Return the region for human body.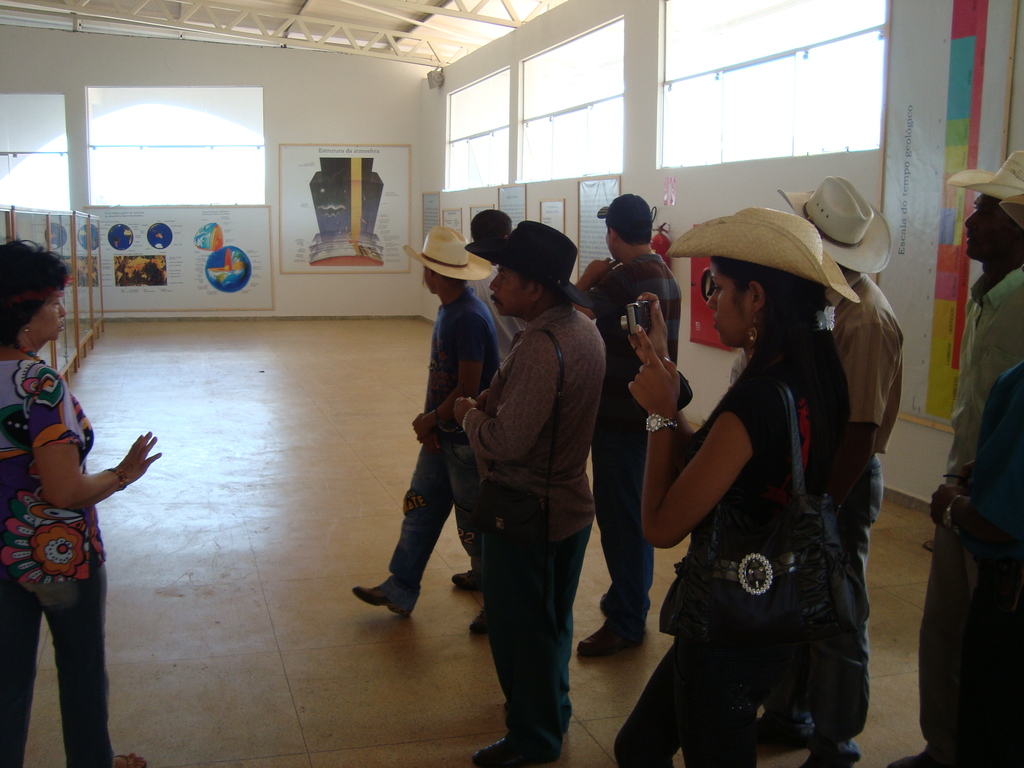
pyautogui.locateOnScreen(566, 252, 707, 653).
